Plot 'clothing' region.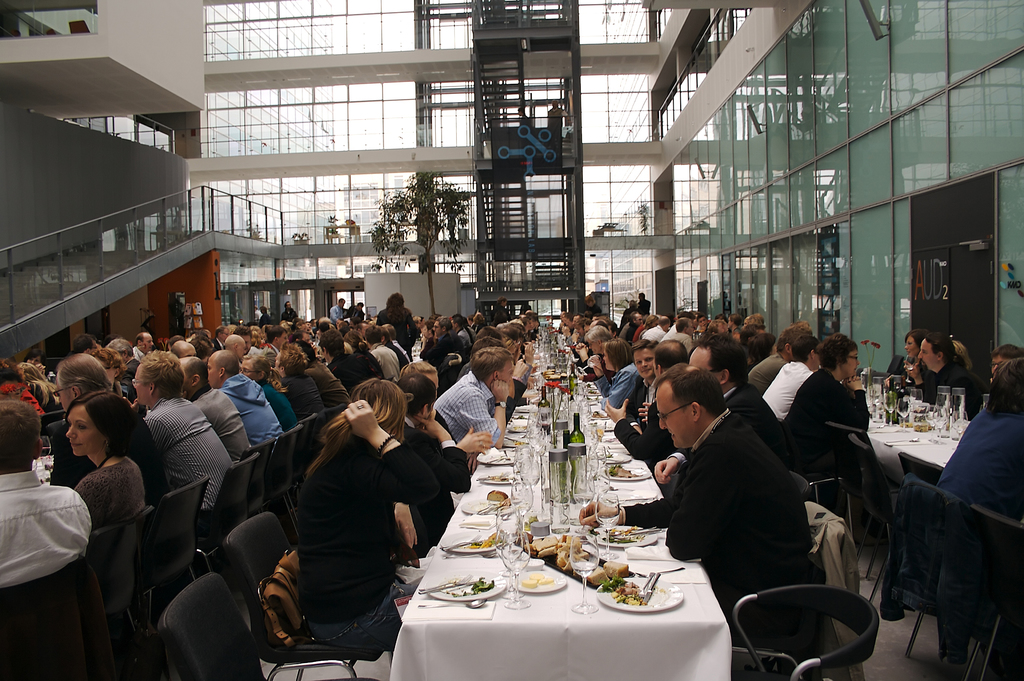
Plotted at locate(625, 419, 817, 613).
